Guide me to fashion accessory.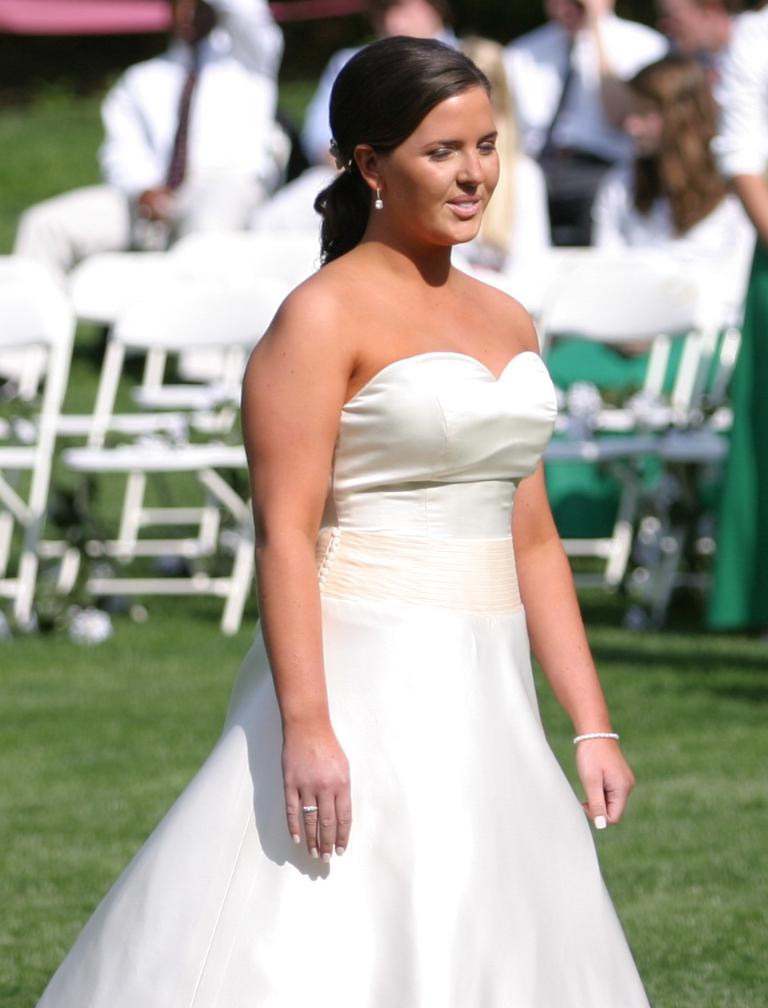
Guidance: crop(375, 188, 384, 213).
